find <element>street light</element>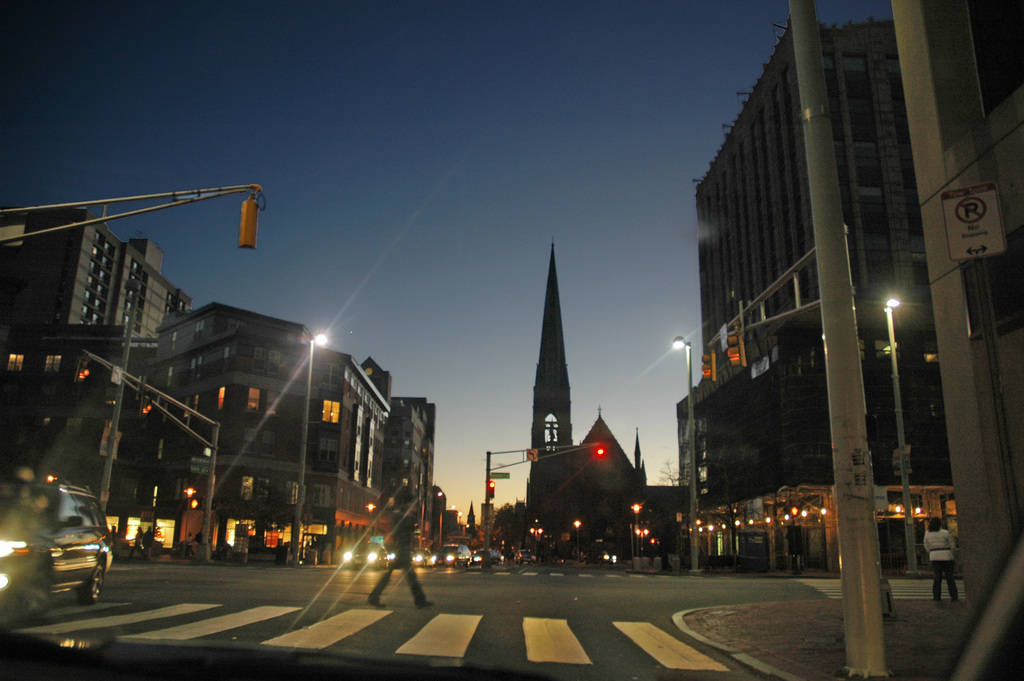
<bbox>429, 489, 445, 552</bbox>
